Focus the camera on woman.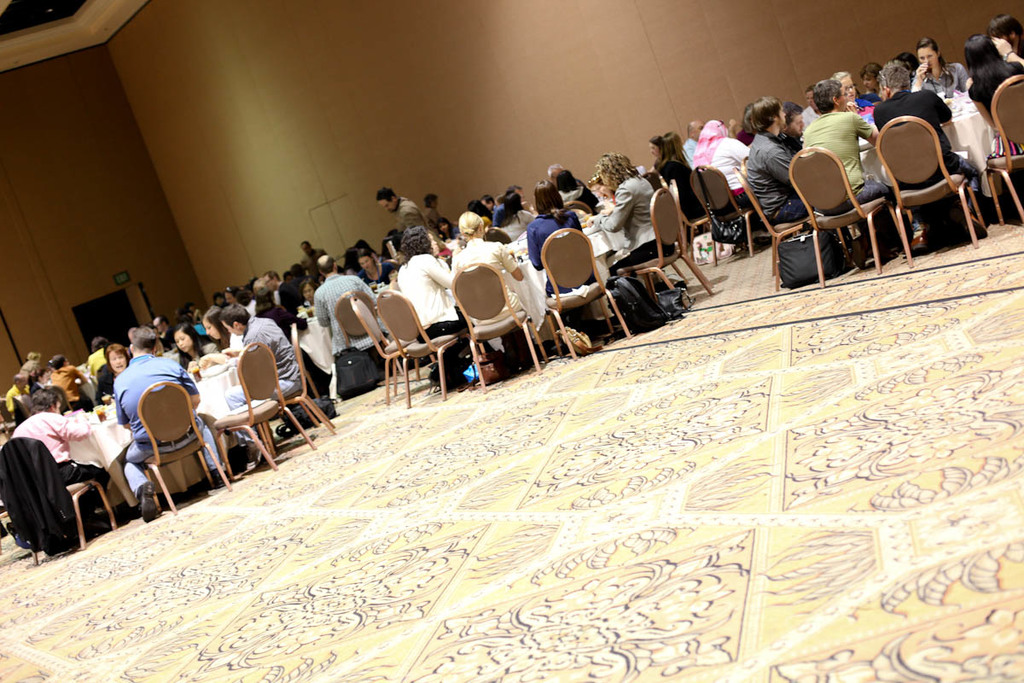
Focus region: region(963, 32, 1023, 197).
